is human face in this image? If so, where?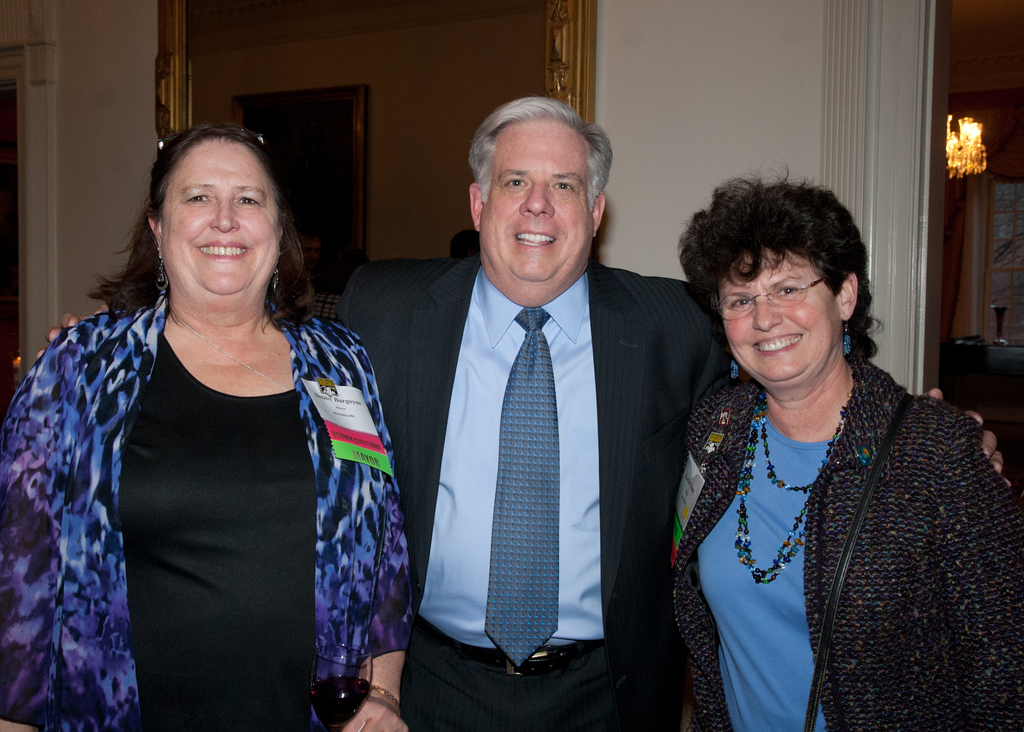
Yes, at (157,144,276,302).
